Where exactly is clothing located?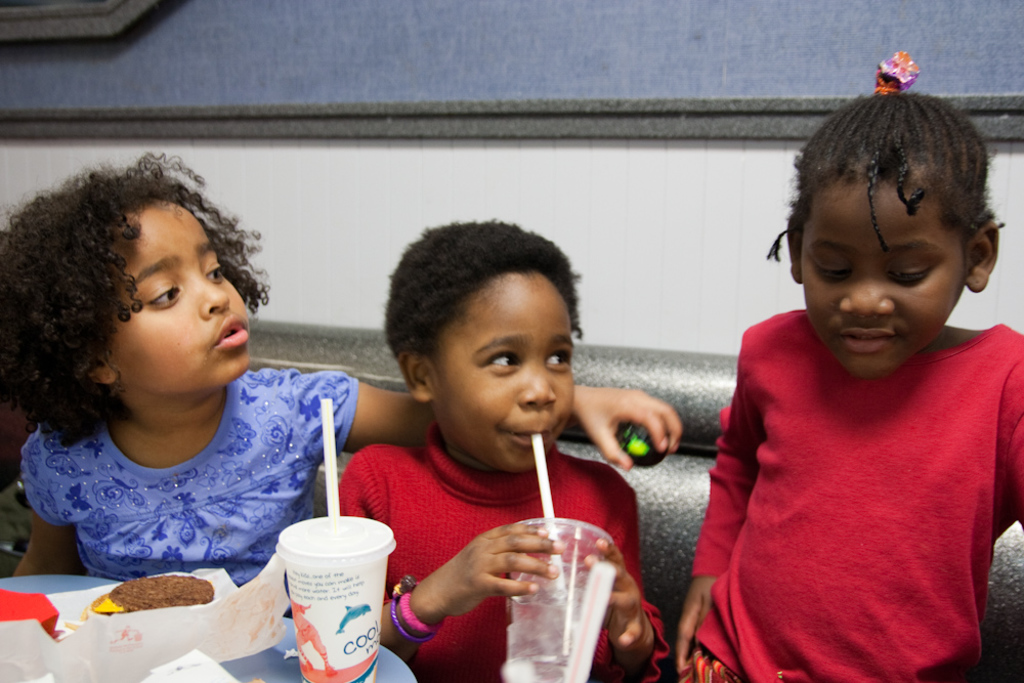
Its bounding box is bbox(11, 360, 357, 595).
